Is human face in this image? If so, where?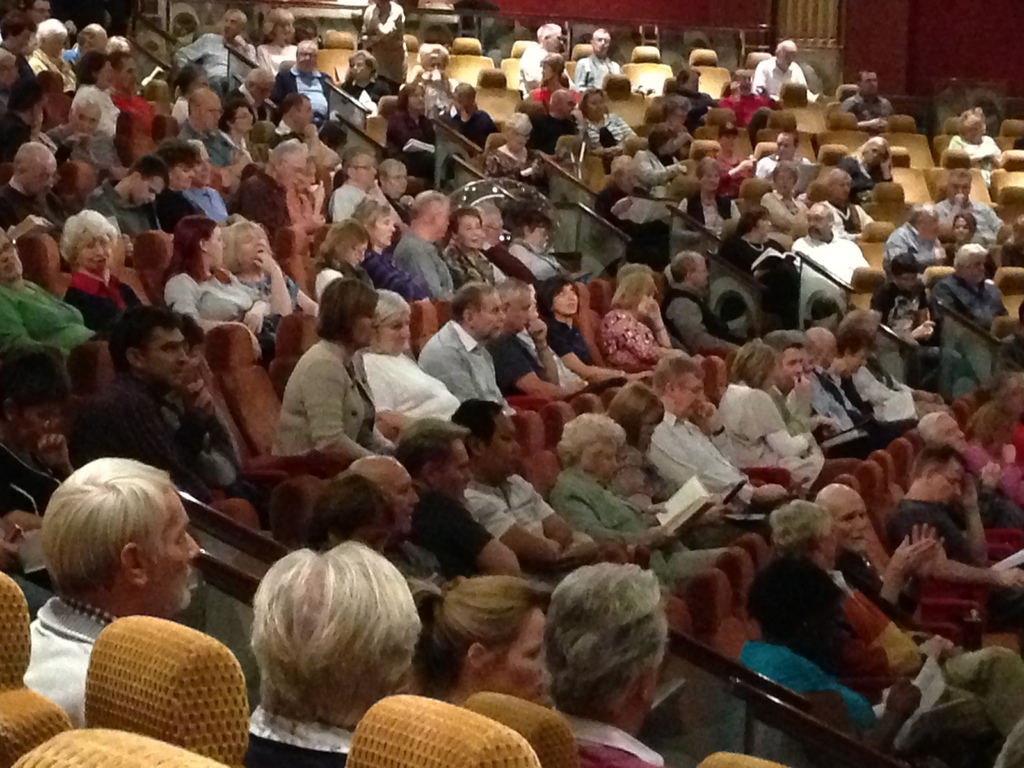
Yes, at (701,171,719,192).
